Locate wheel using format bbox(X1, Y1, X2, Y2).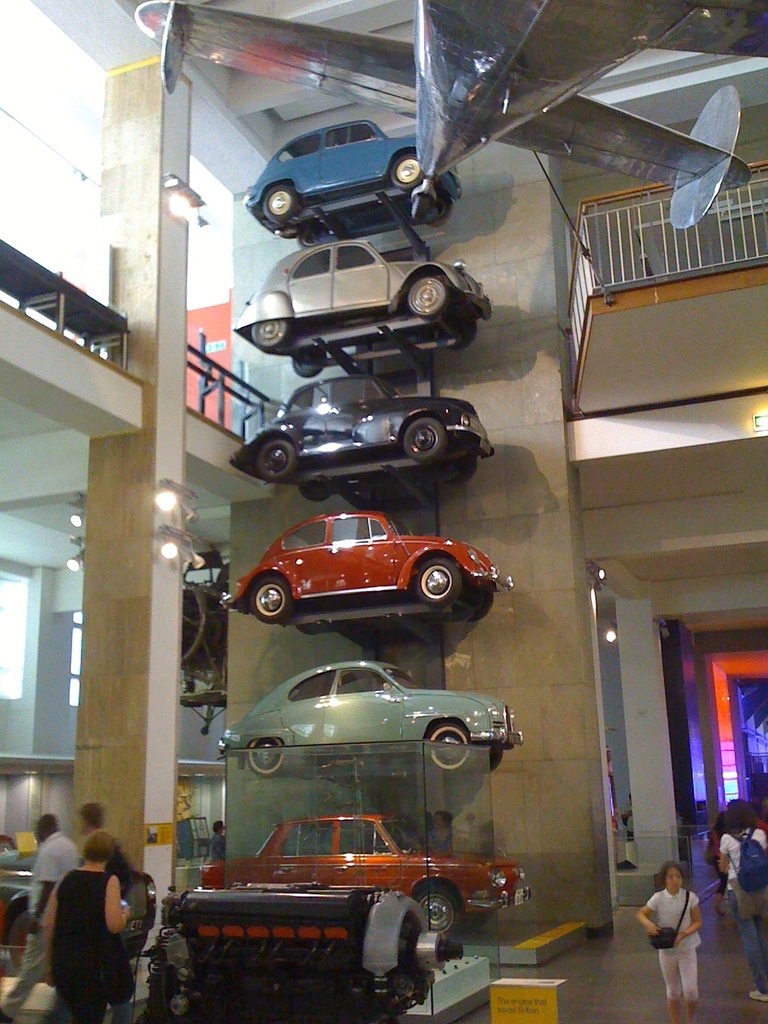
bbox(387, 157, 440, 190).
